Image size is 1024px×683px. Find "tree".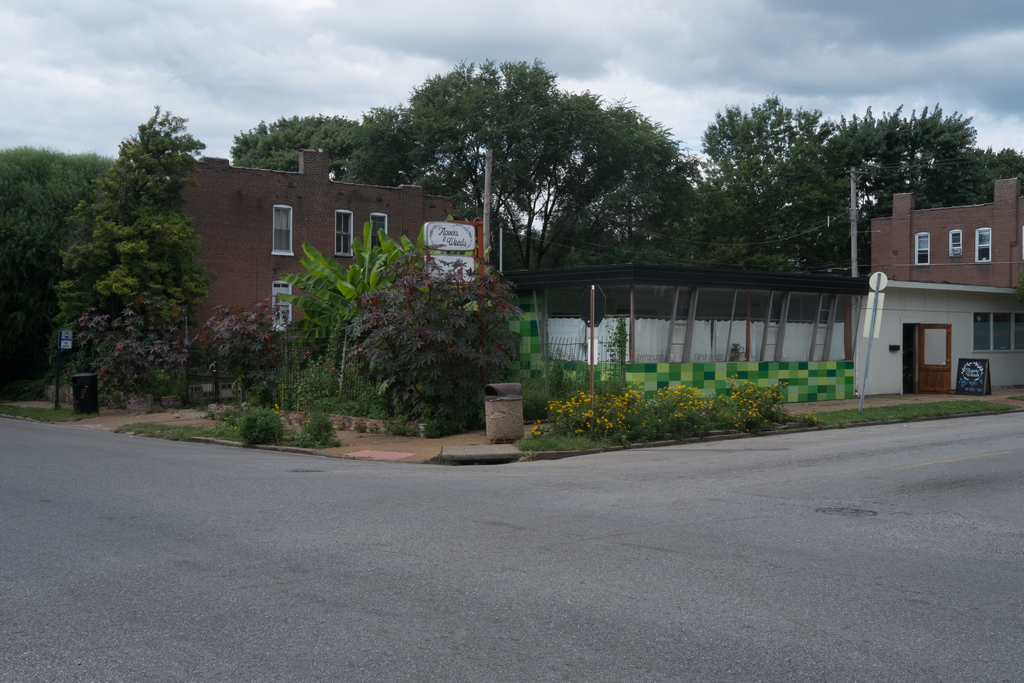
{"x1": 227, "y1": 108, "x2": 366, "y2": 173}.
